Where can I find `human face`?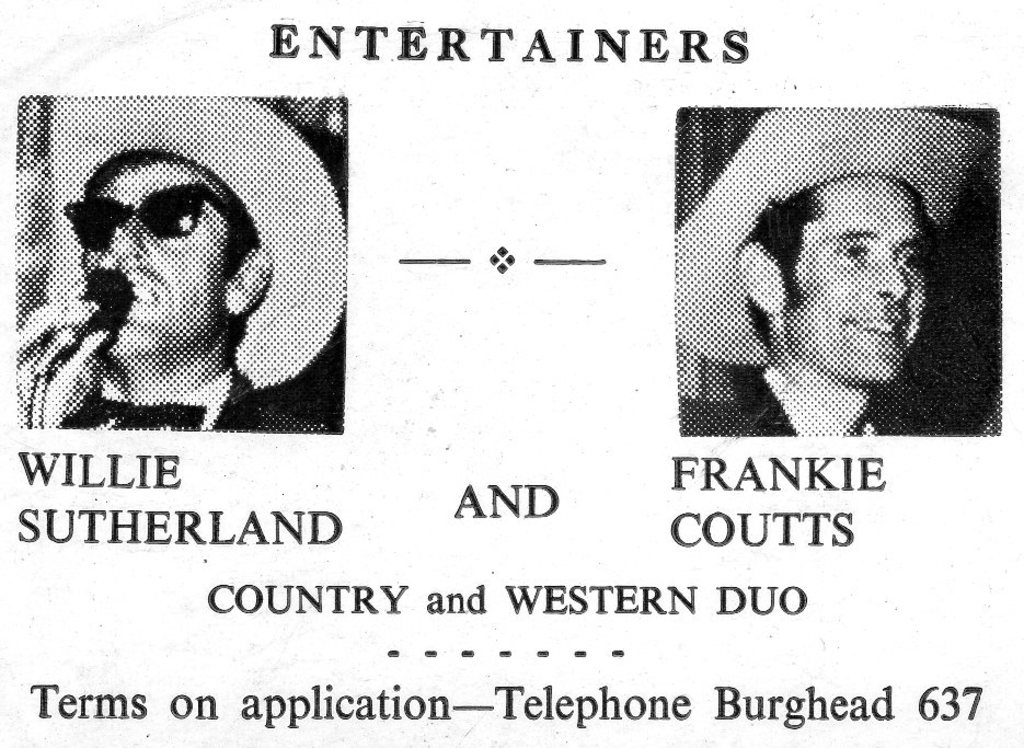
You can find it at <bbox>786, 176, 925, 388</bbox>.
